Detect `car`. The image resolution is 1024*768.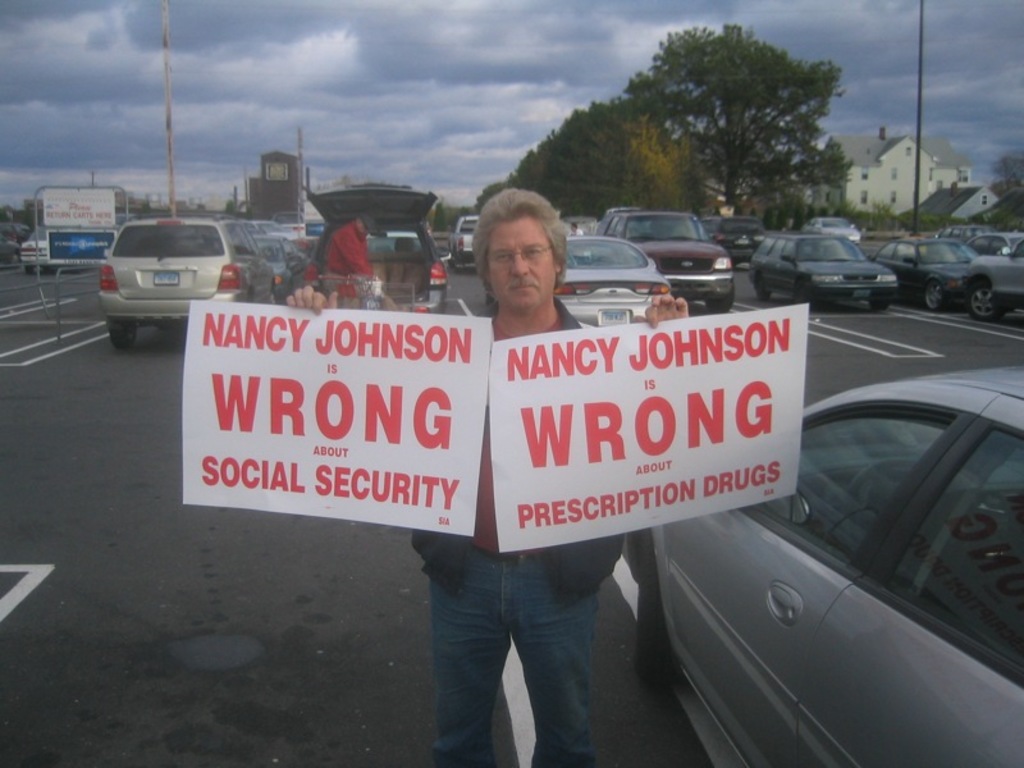
[x1=873, y1=234, x2=974, y2=316].
